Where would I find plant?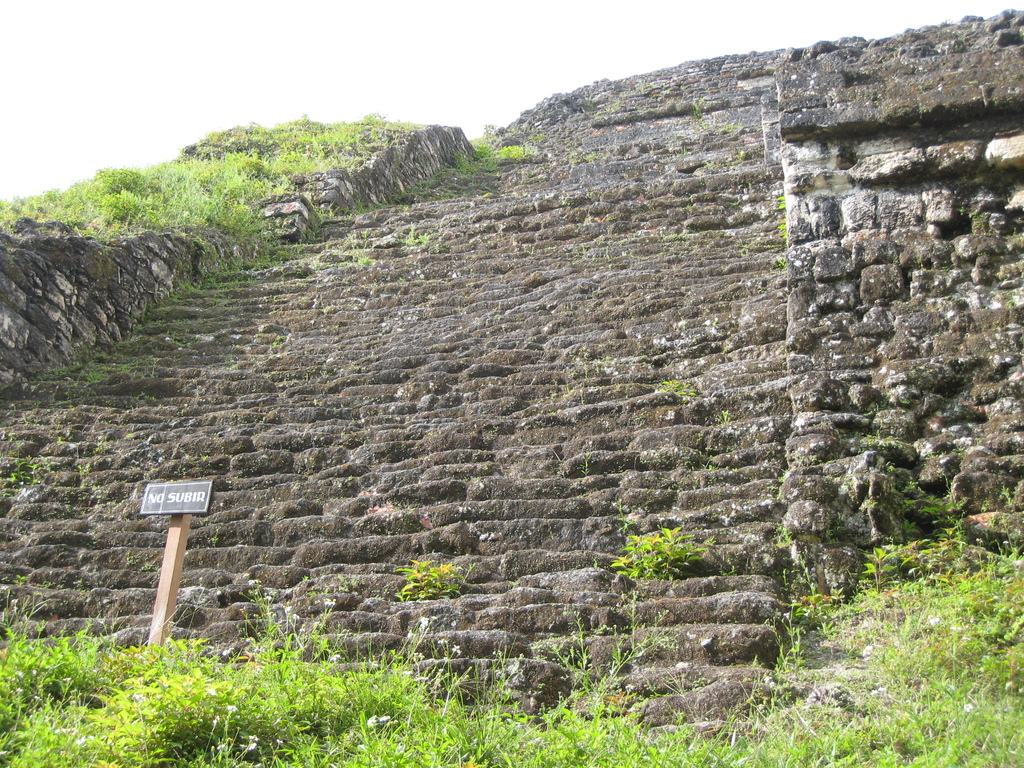
At 477,141,490,159.
